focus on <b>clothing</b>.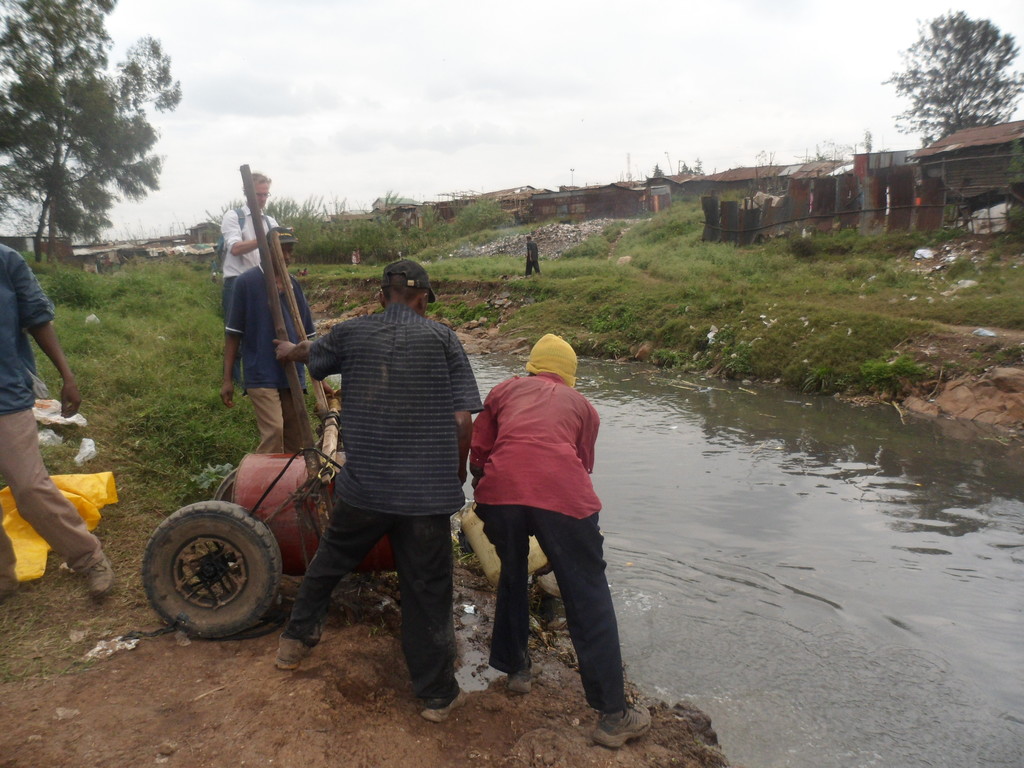
Focused at 218, 207, 283, 317.
